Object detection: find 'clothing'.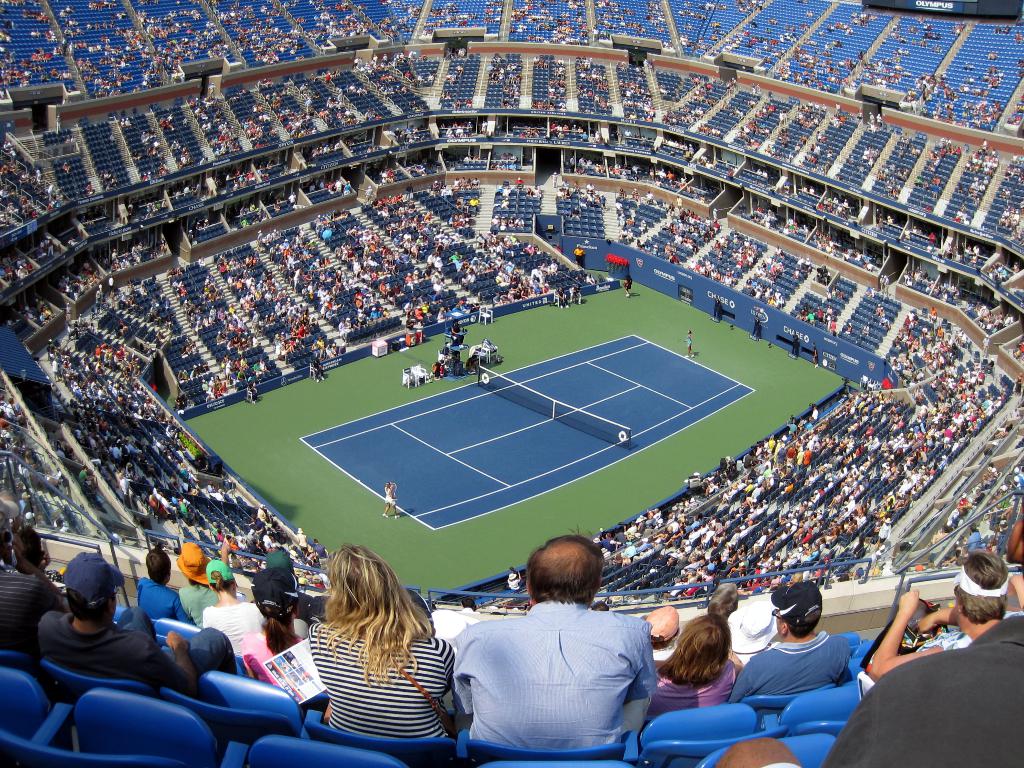
(left=732, top=631, right=861, bottom=705).
